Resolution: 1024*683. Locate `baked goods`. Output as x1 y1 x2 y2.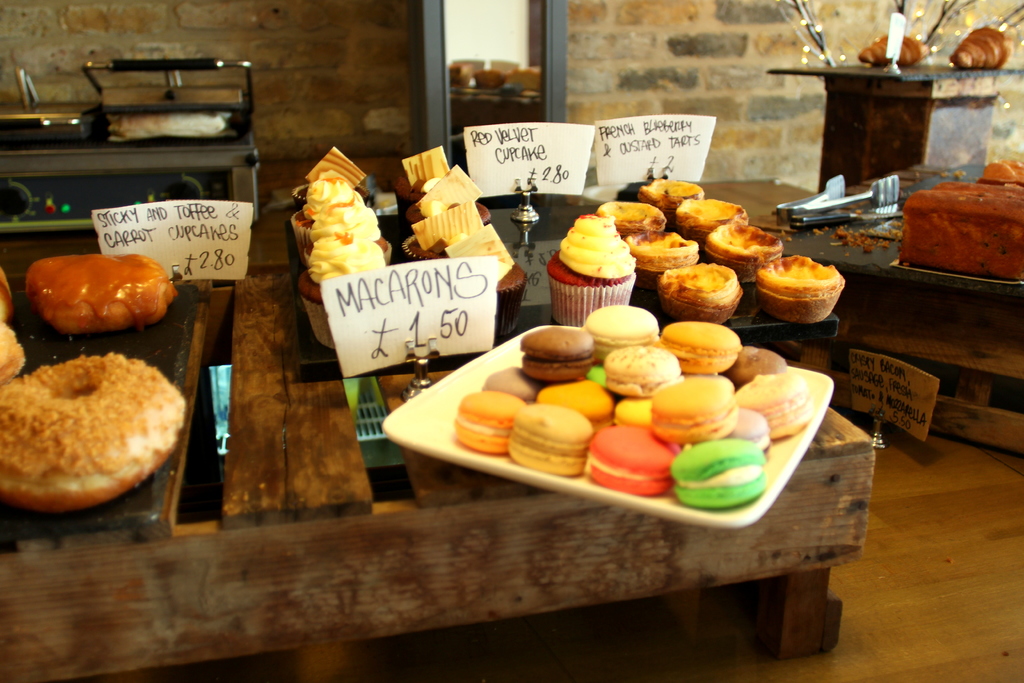
0 318 28 384.
